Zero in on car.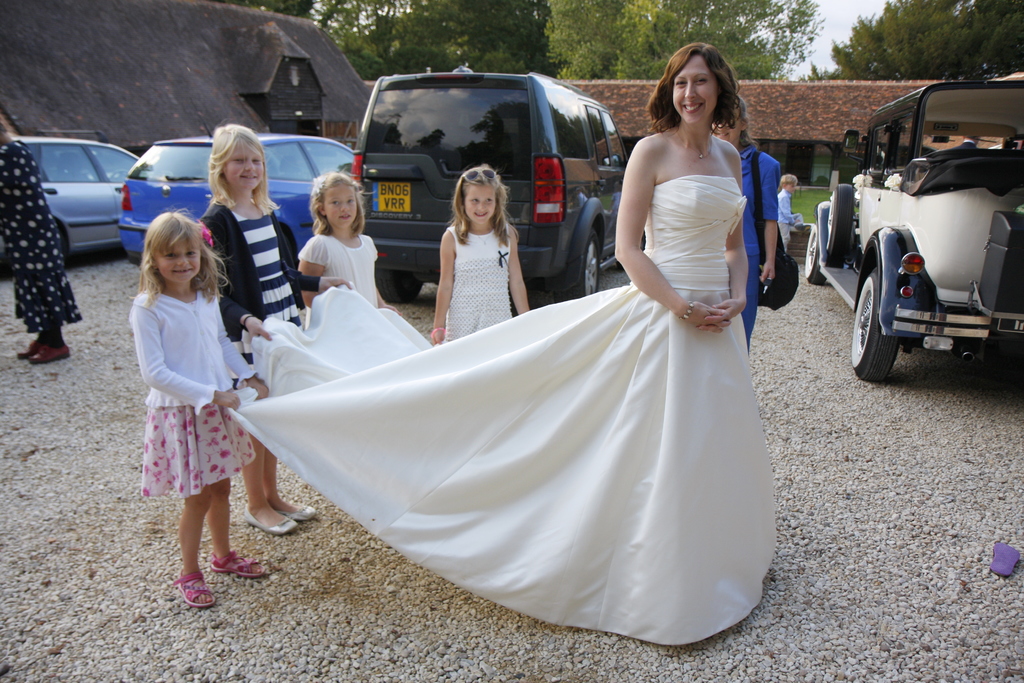
Zeroed in: x1=117, y1=131, x2=357, y2=254.
